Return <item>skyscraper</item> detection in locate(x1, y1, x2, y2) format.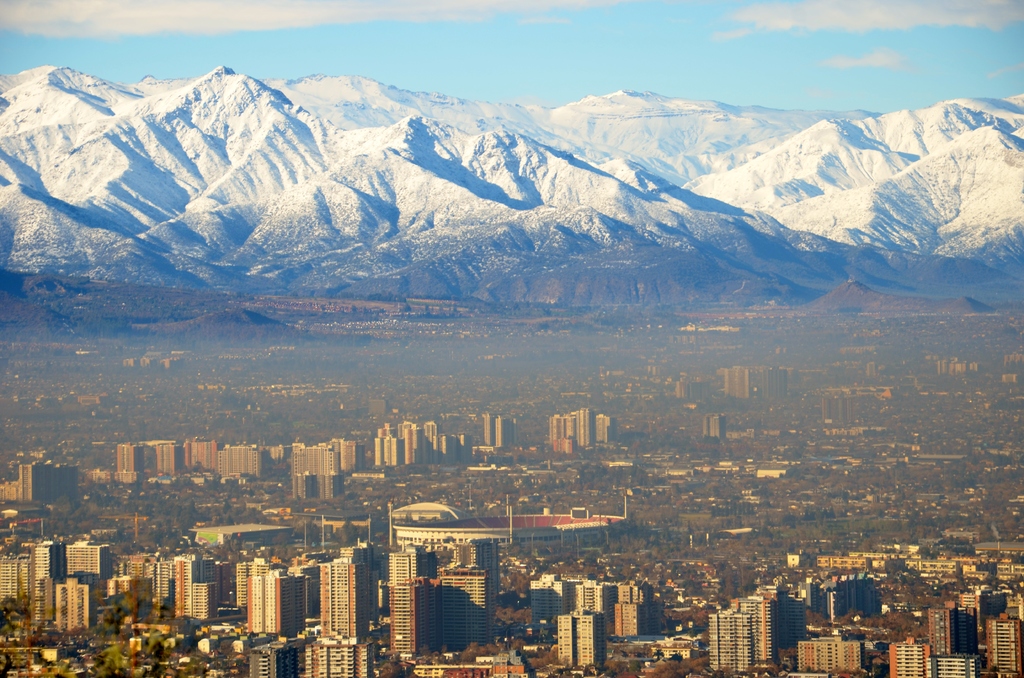
locate(765, 585, 810, 652).
